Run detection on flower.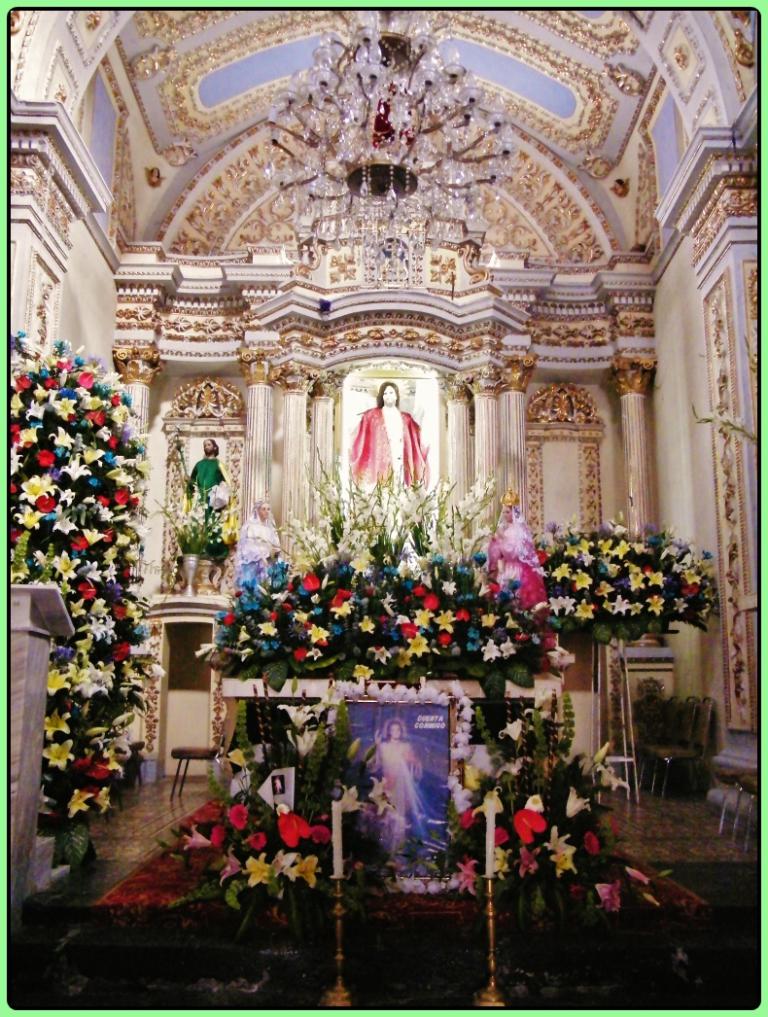
Result: [left=188, top=818, right=213, bottom=848].
